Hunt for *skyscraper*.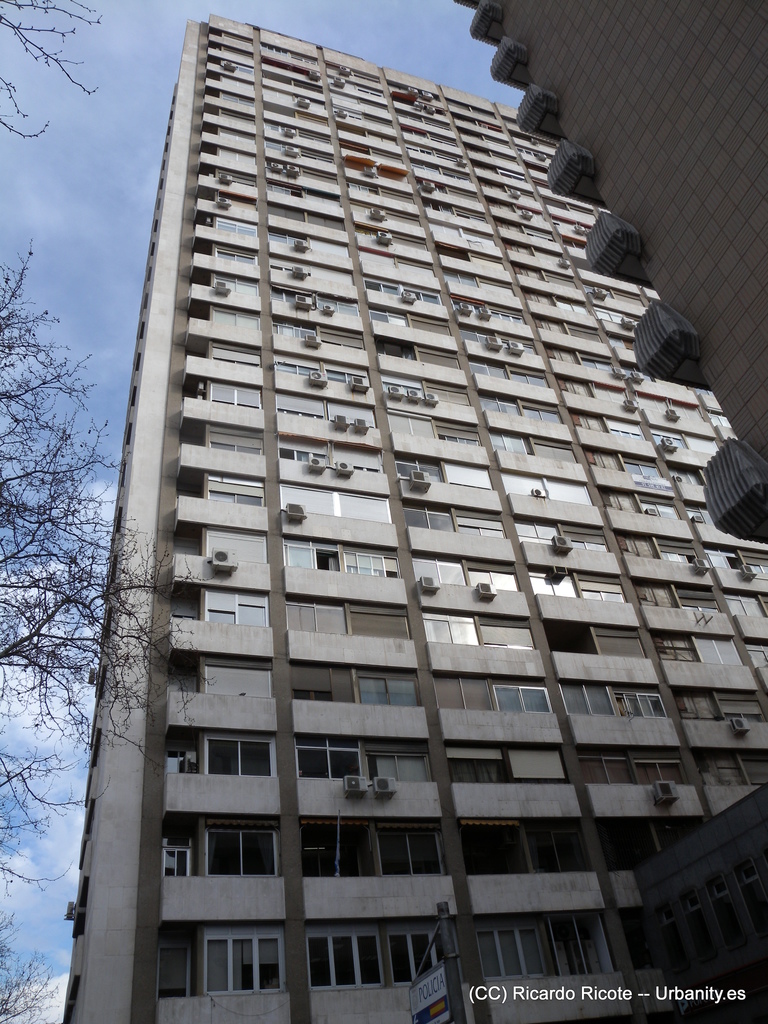
Hunted down at locate(450, 0, 767, 550).
